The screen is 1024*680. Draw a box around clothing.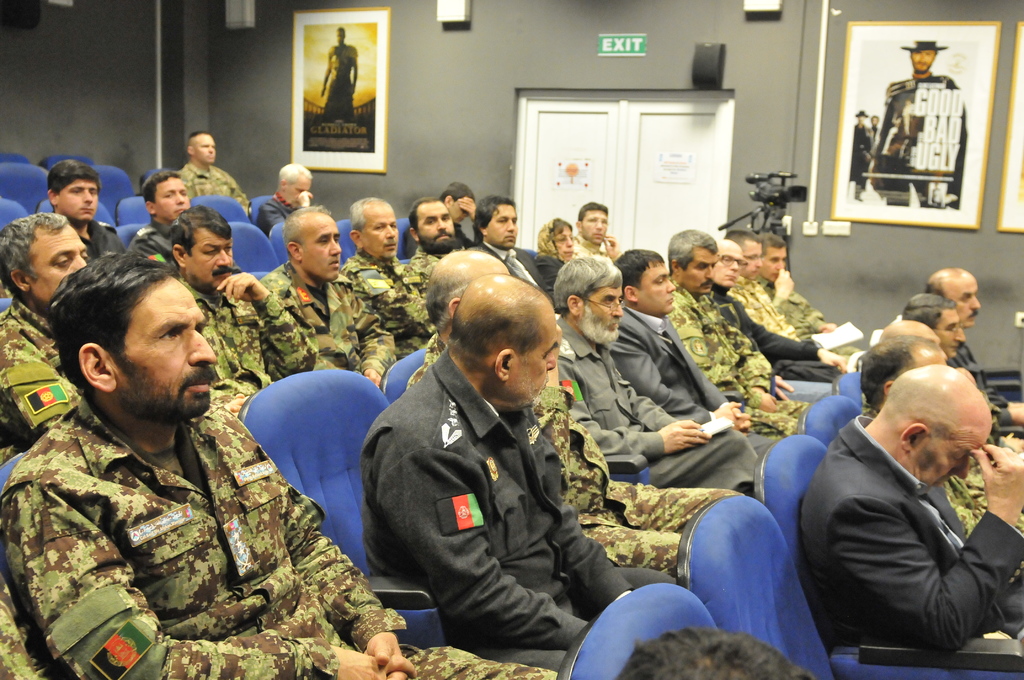
BBox(362, 315, 636, 671).
